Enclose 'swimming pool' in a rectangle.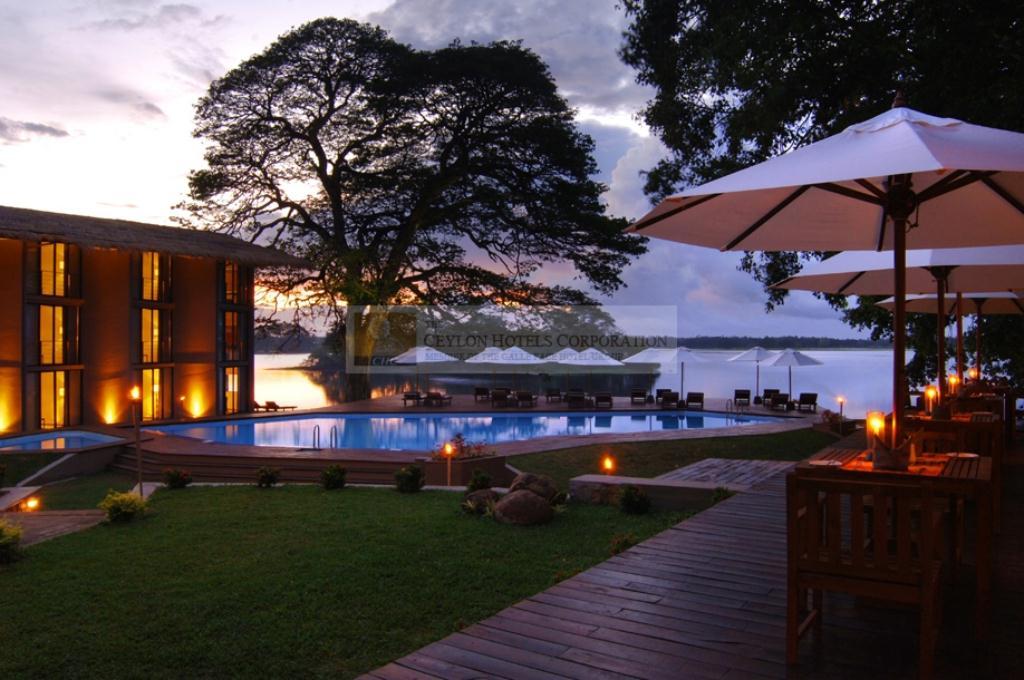
138/410/782/459.
